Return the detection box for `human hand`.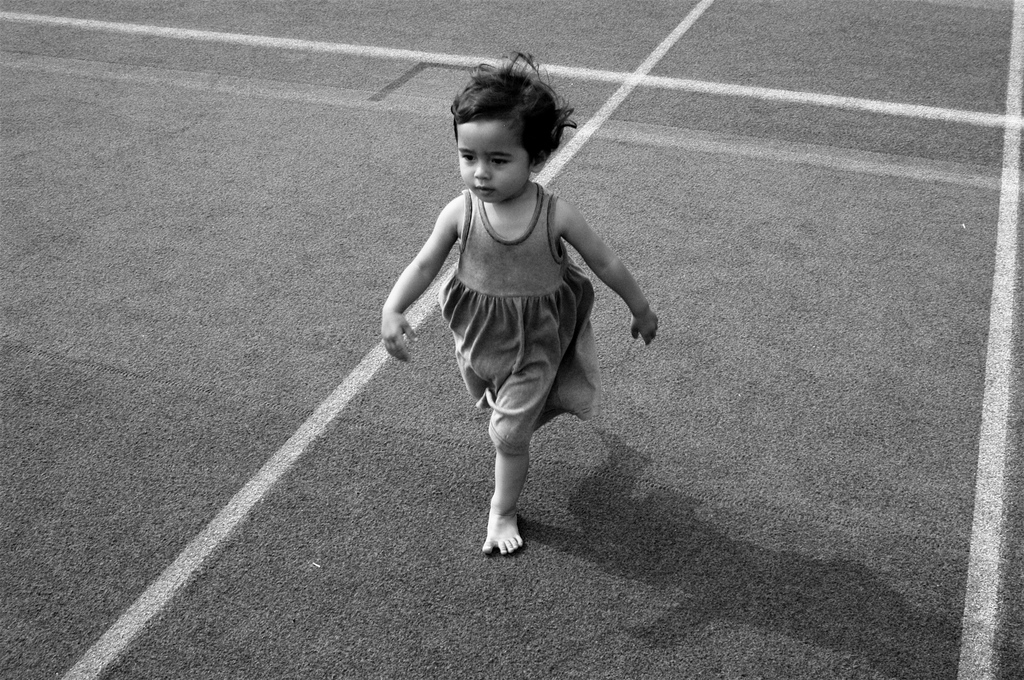
<box>375,275,432,370</box>.
